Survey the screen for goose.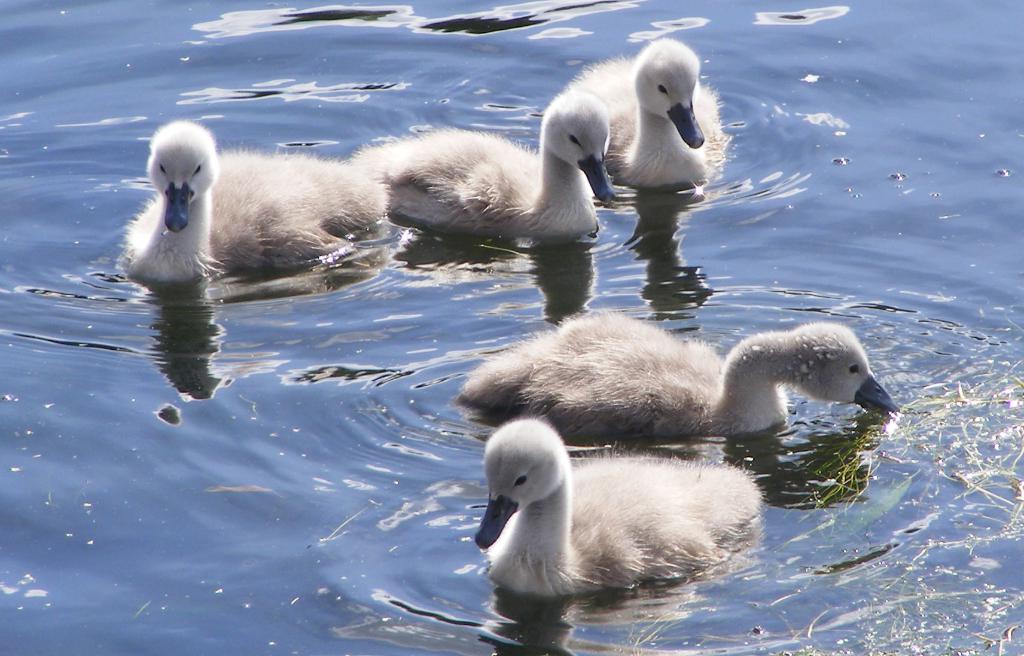
Survey found: 458 307 897 443.
